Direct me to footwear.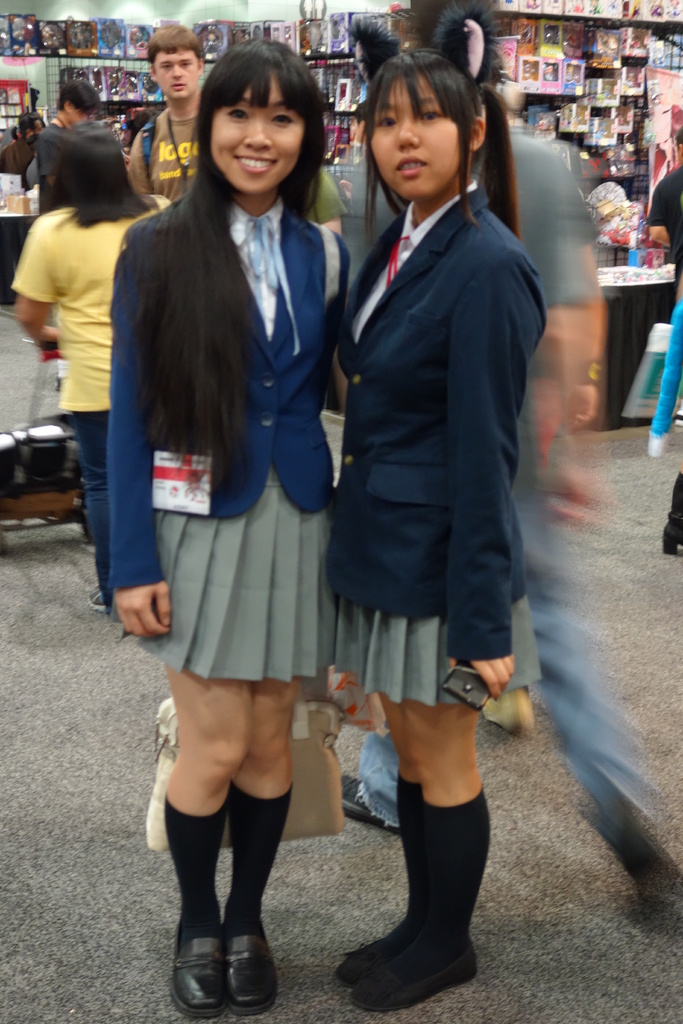
Direction: 327, 929, 408, 991.
